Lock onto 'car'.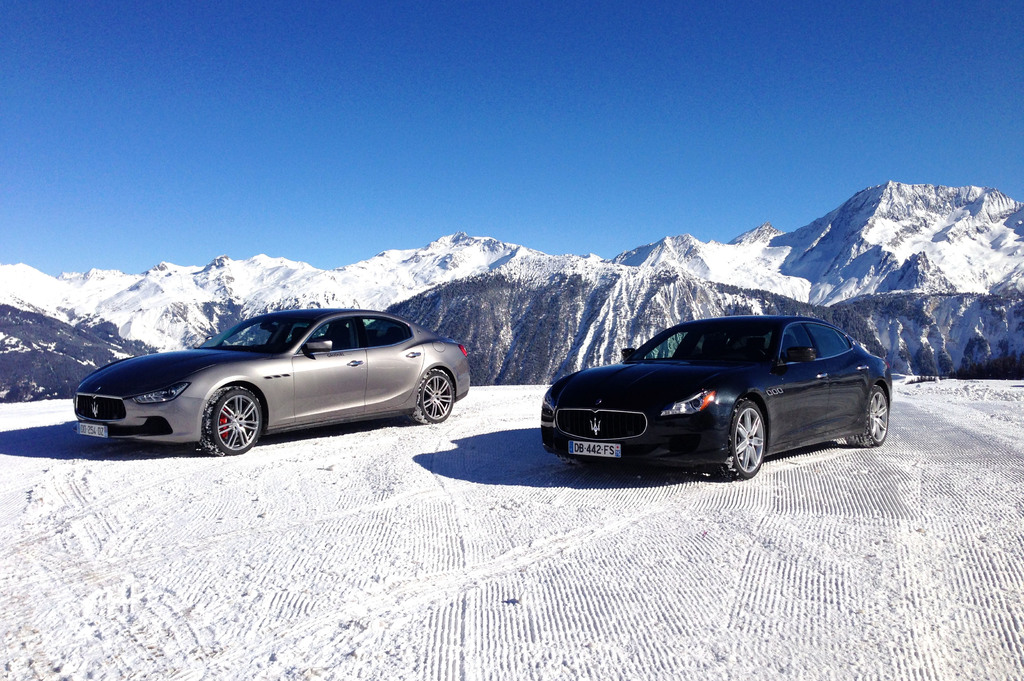
Locked: [left=534, top=307, right=900, bottom=489].
